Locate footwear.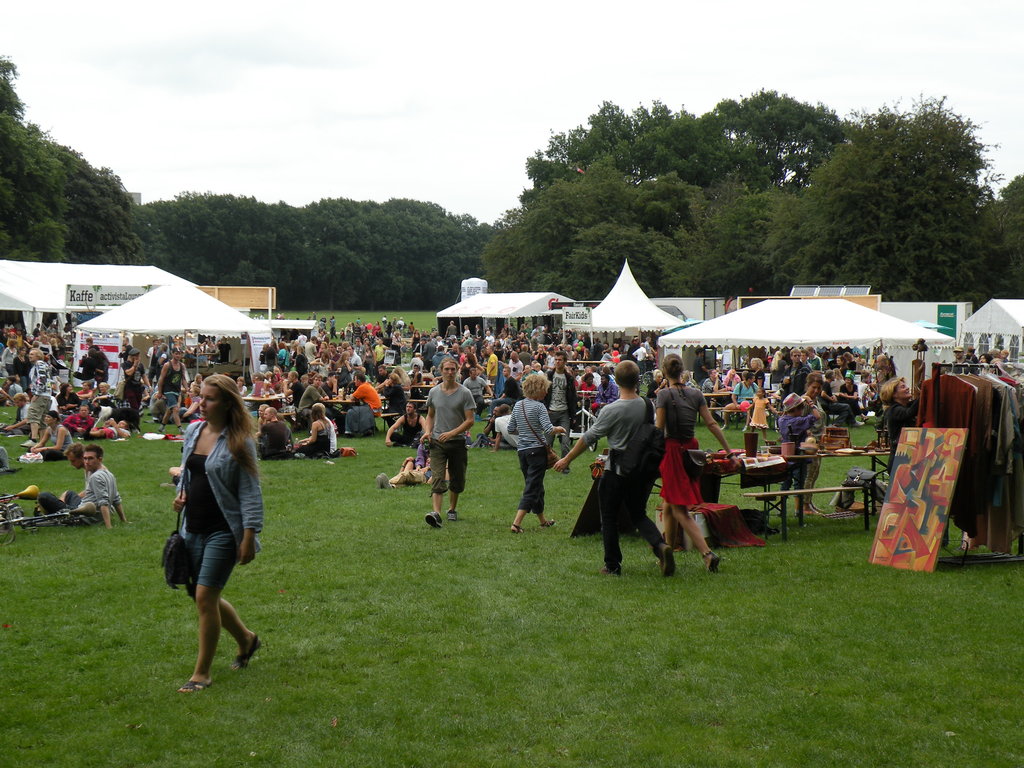
Bounding box: <box>339,426,355,438</box>.
